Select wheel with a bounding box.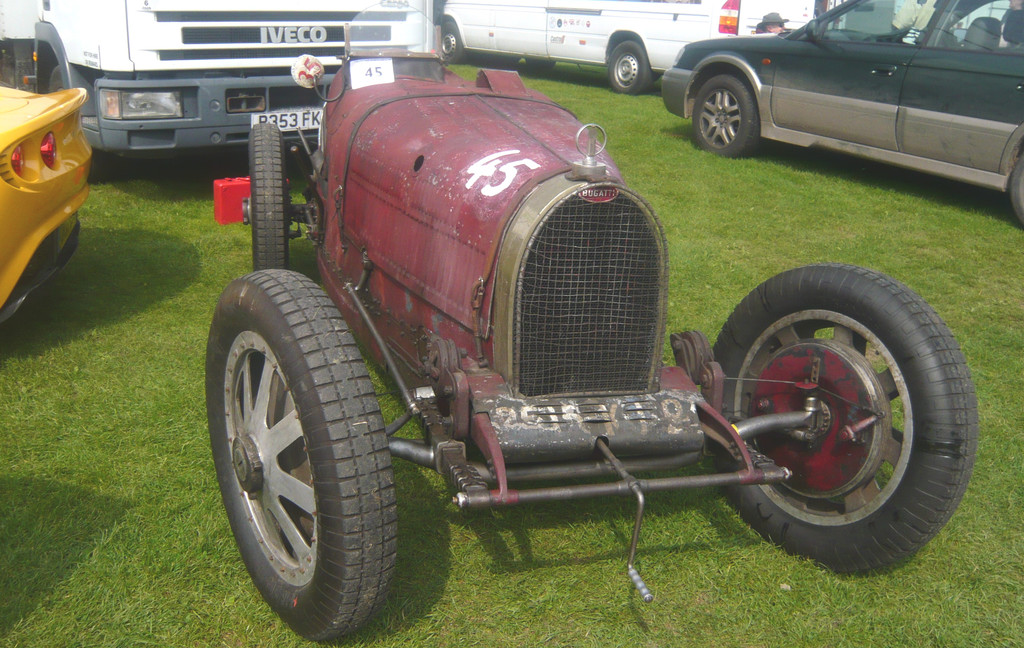
(x1=710, y1=263, x2=981, y2=582).
